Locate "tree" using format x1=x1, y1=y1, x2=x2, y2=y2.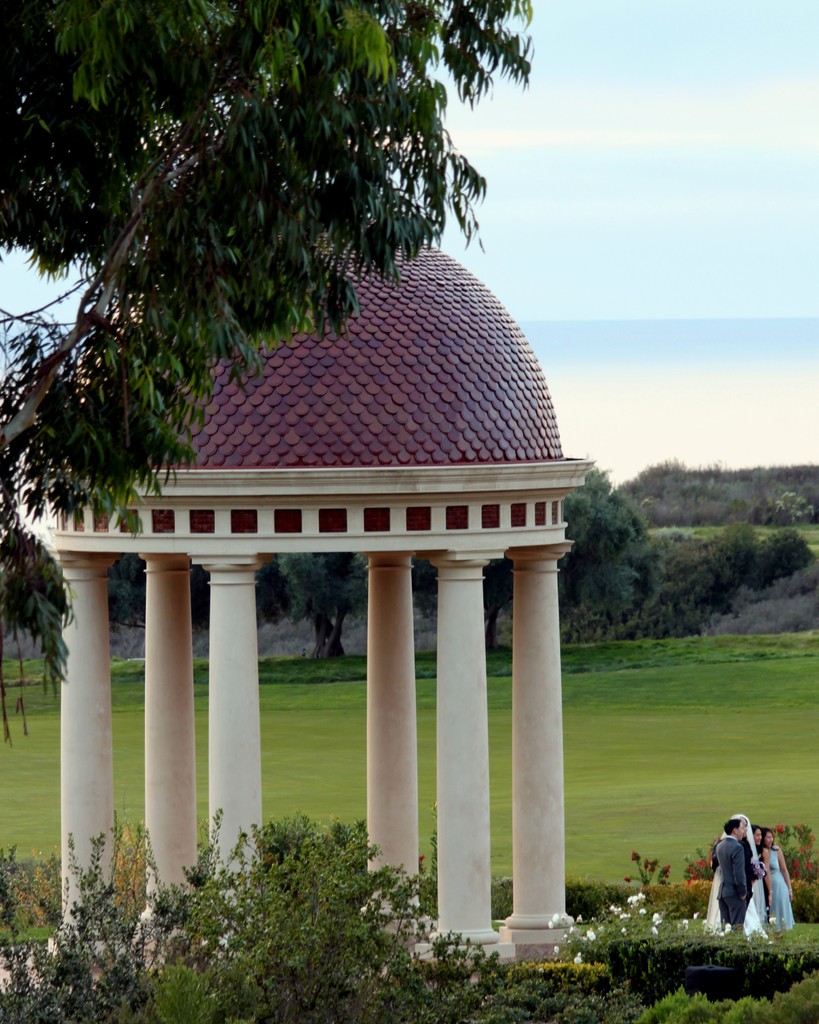
x1=484, y1=436, x2=669, y2=636.
